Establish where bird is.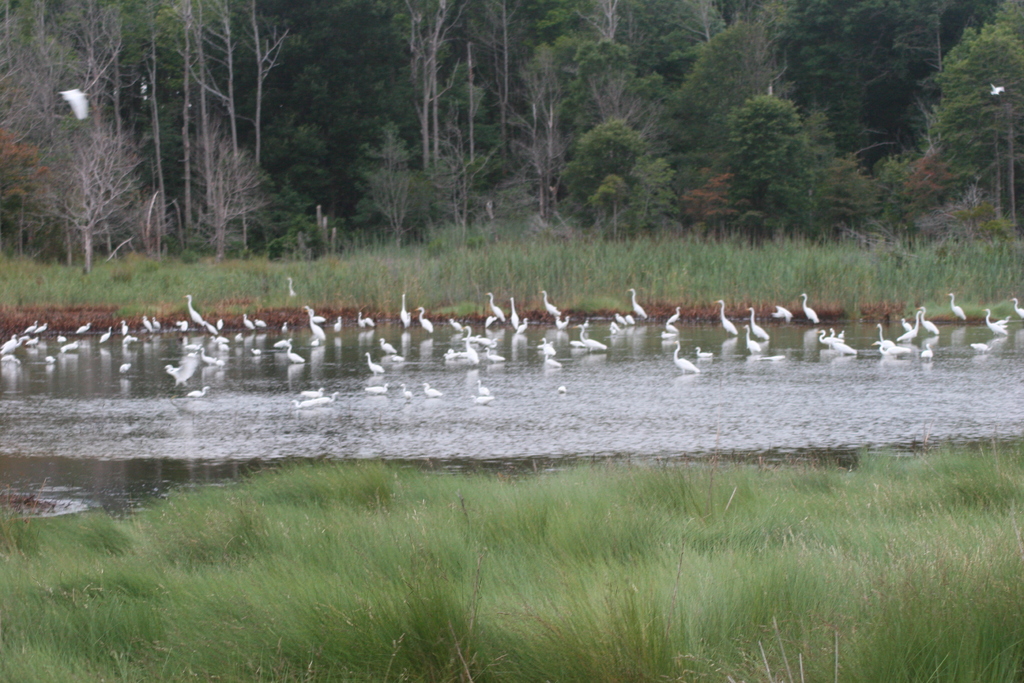
Established at pyautogui.locateOnScreen(287, 343, 305, 368).
